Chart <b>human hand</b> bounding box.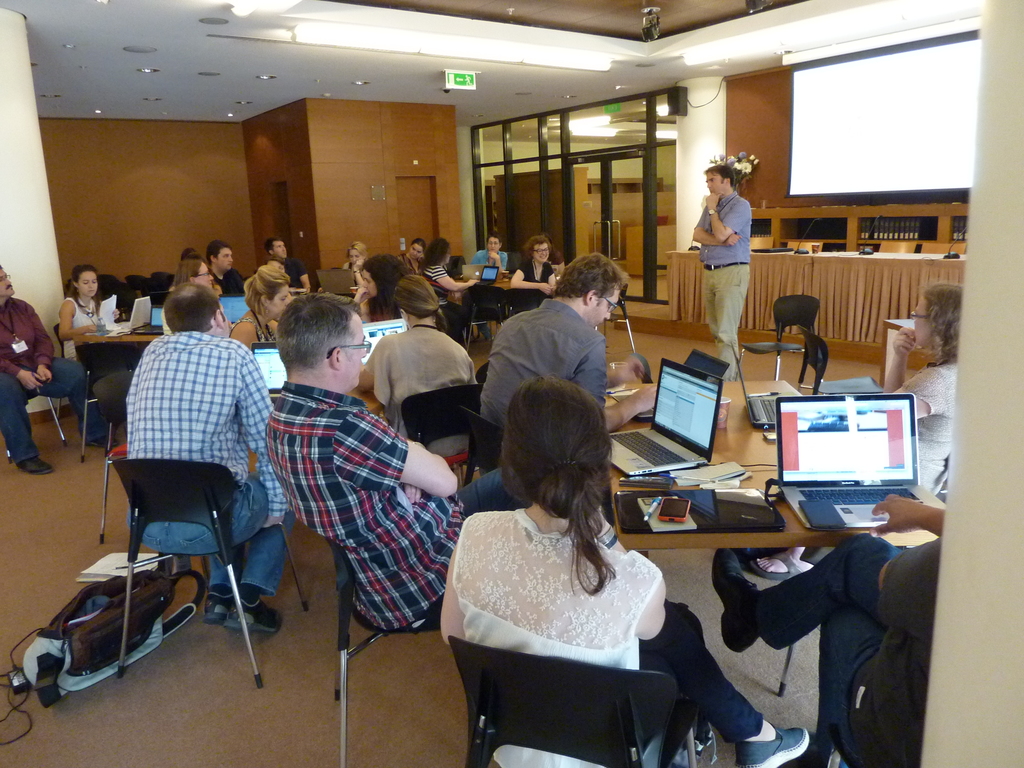
Charted: 703:191:724:206.
